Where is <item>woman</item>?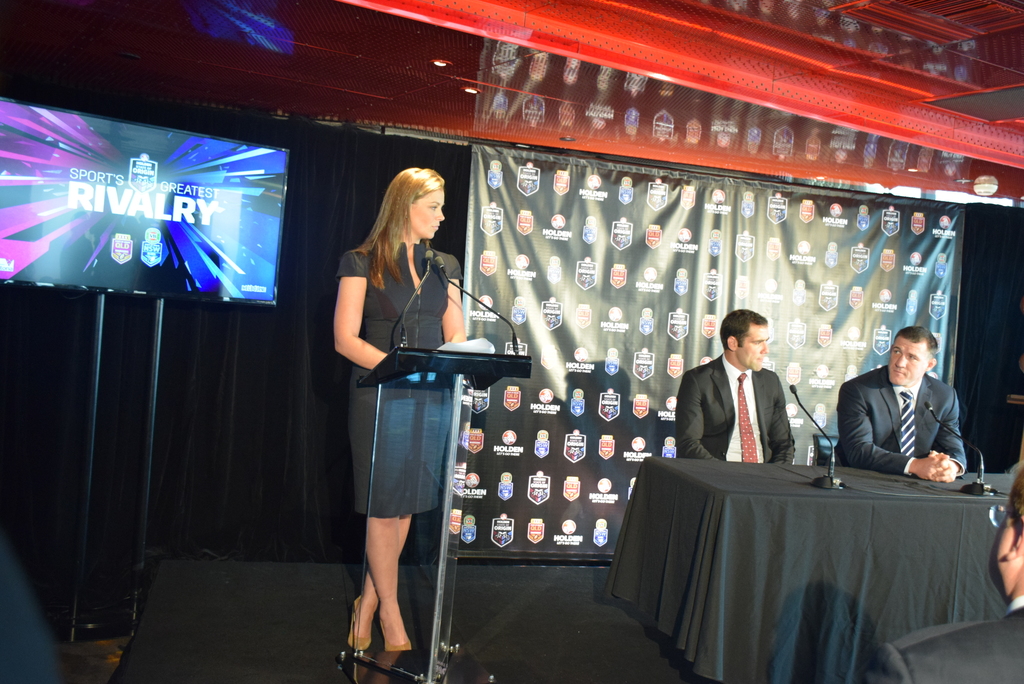
rect(321, 149, 480, 667).
